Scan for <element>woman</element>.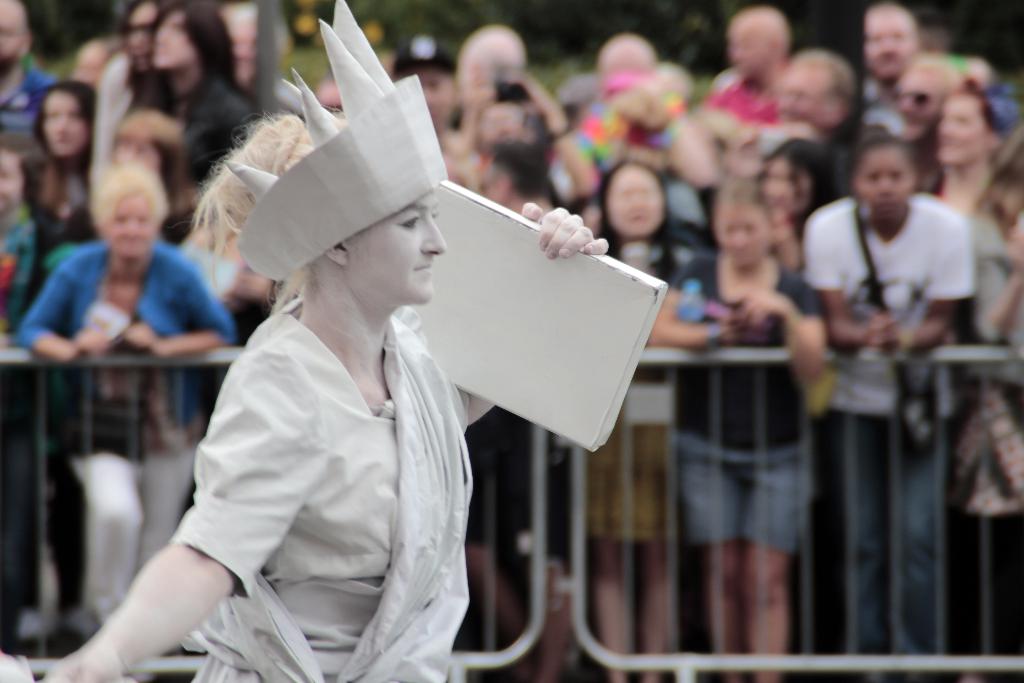
Scan result: (124,0,261,216).
